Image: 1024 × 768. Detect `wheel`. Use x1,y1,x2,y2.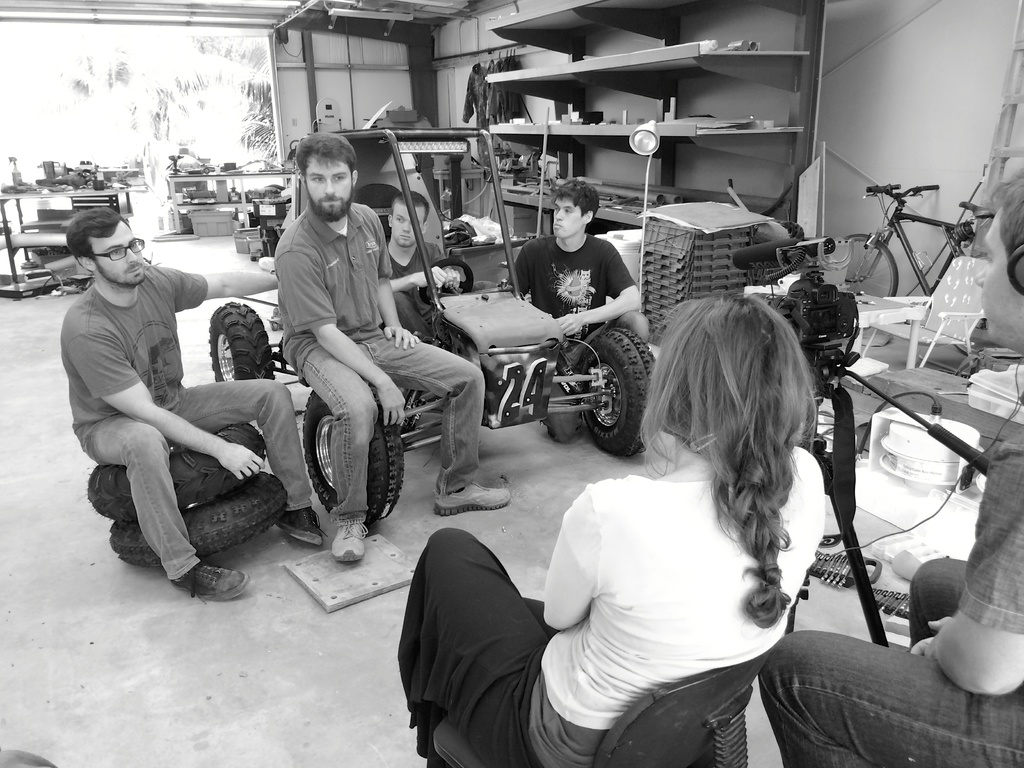
573,339,644,456.
